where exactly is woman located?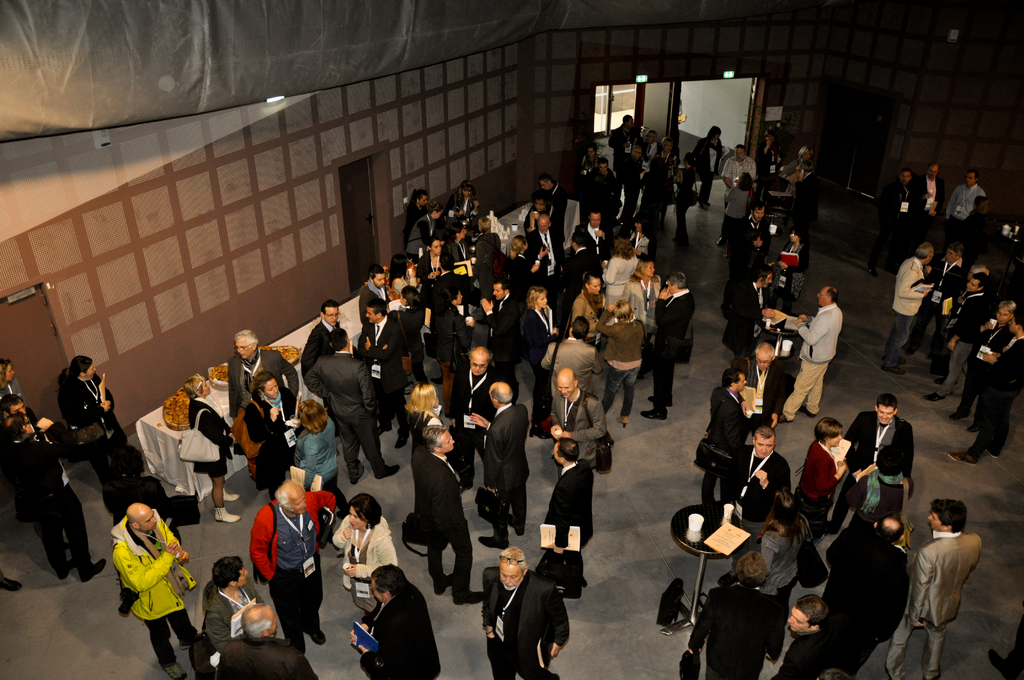
Its bounding box is {"x1": 390, "y1": 256, "x2": 410, "y2": 302}.
